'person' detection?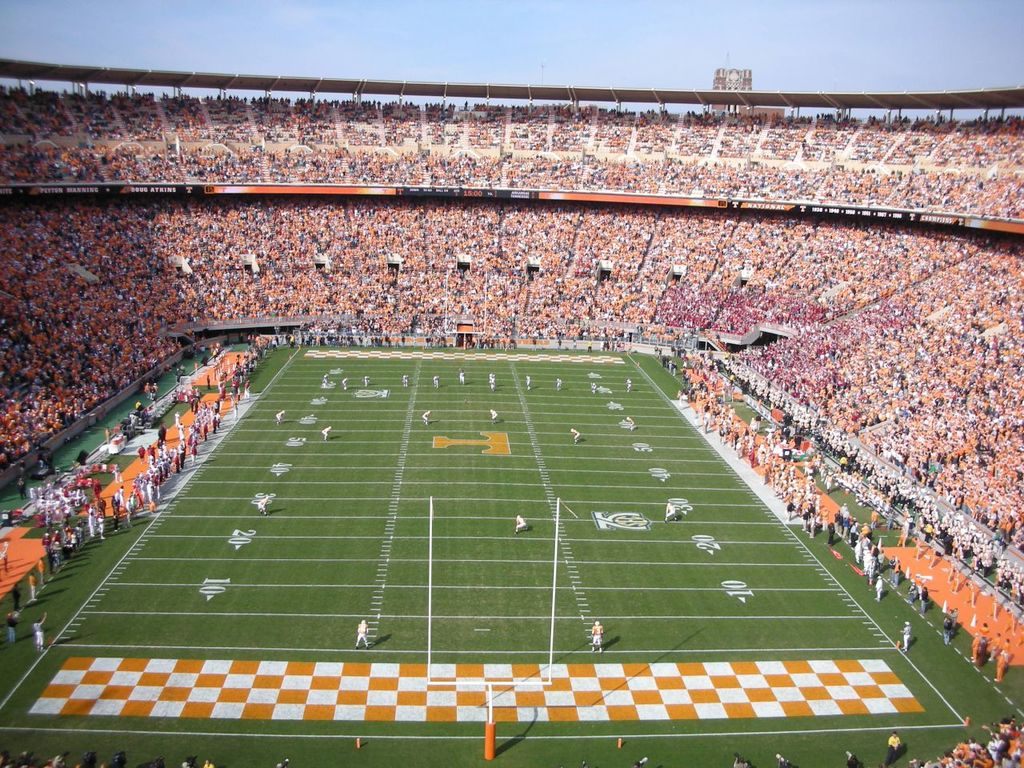
589:382:598:397
